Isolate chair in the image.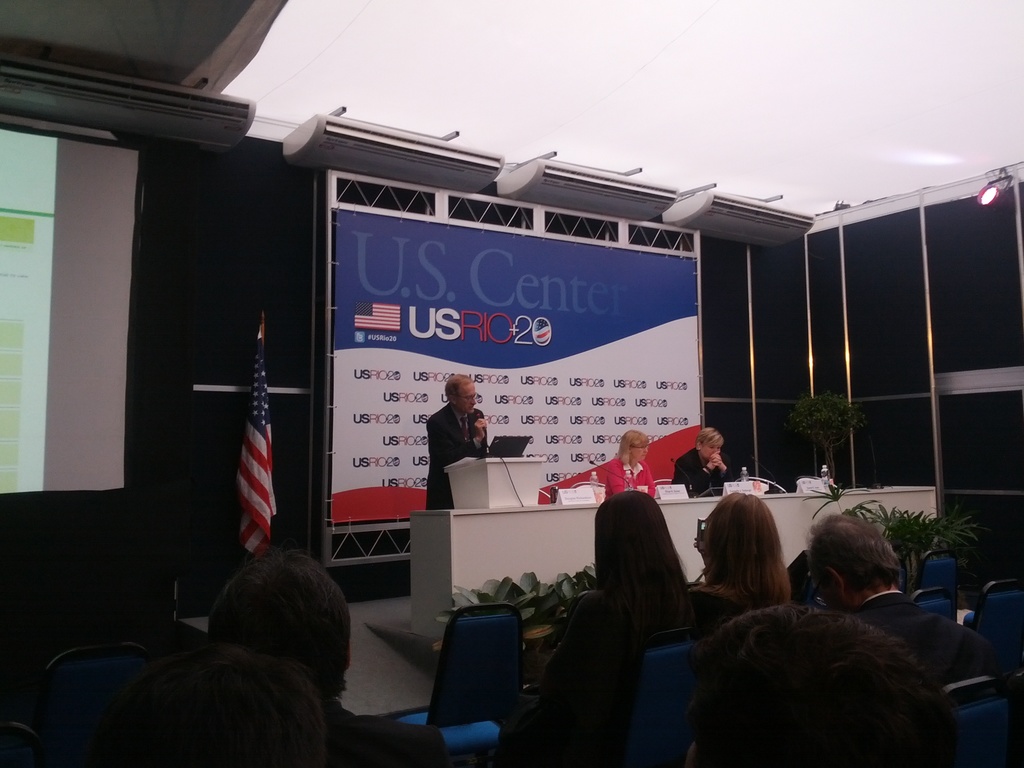
Isolated region: [left=737, top=476, right=786, bottom=495].
